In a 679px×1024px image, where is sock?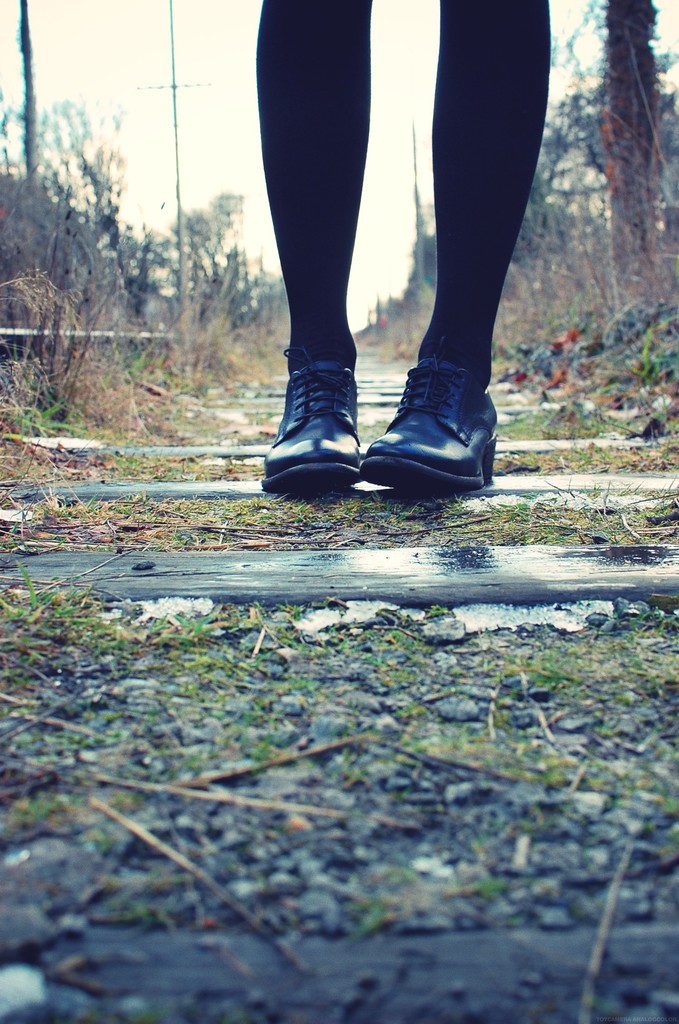
<bbox>420, 0, 552, 385</bbox>.
